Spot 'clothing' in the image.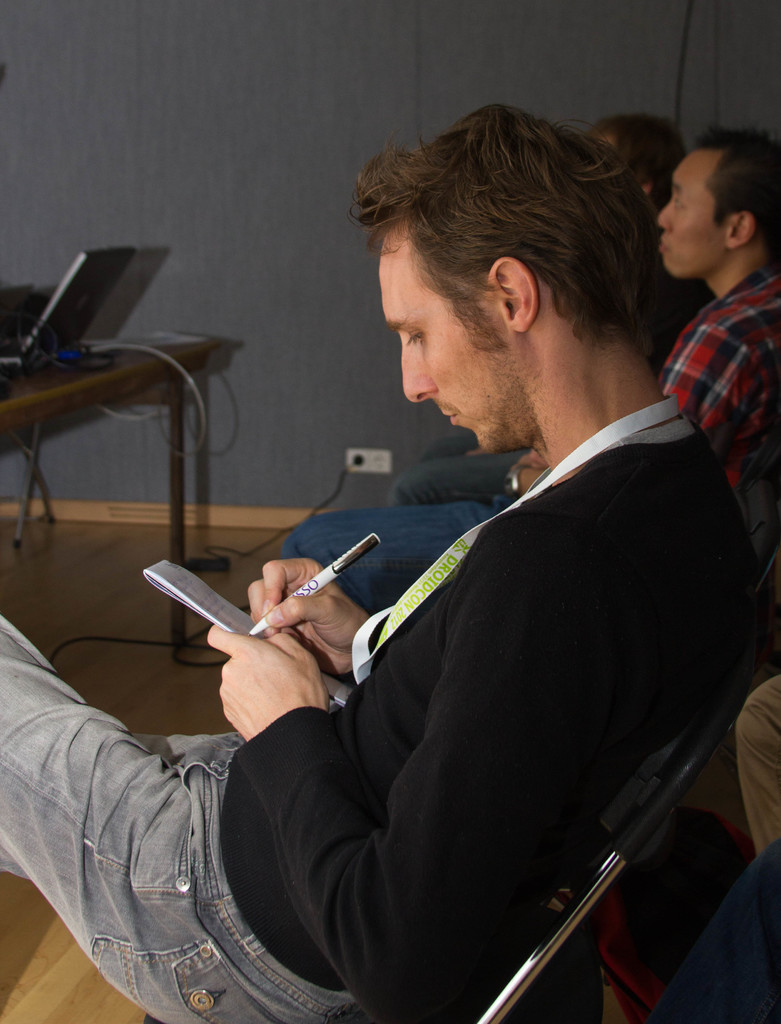
'clothing' found at 657 267 769 442.
